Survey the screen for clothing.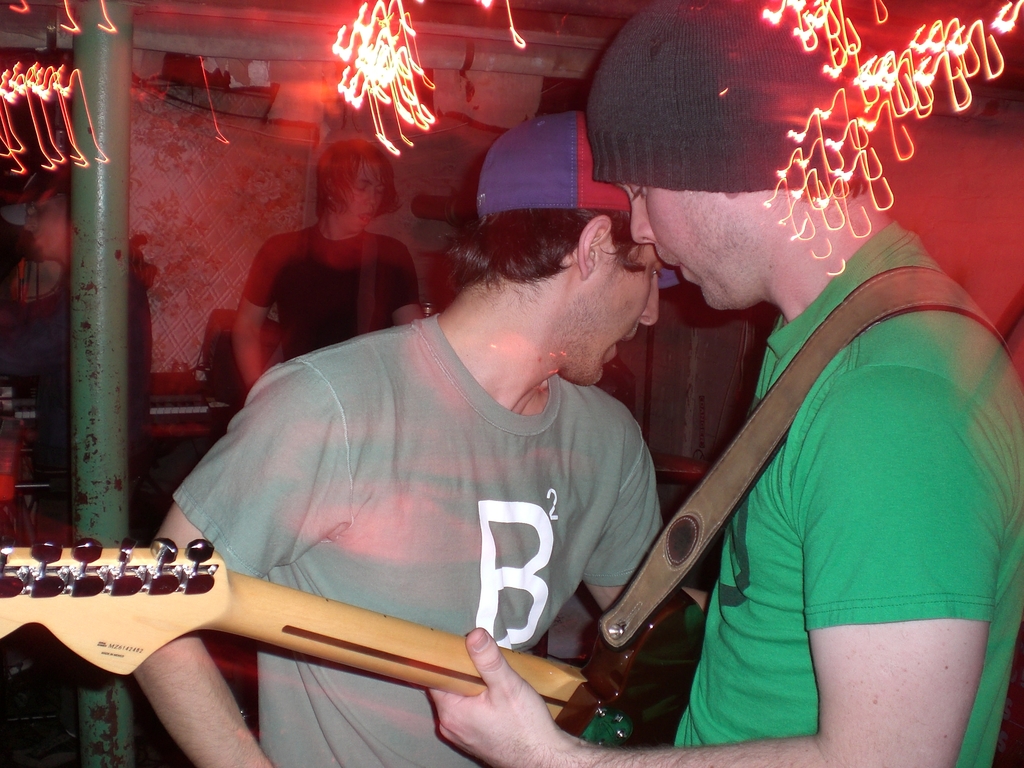
Survey found: select_region(241, 216, 424, 360).
